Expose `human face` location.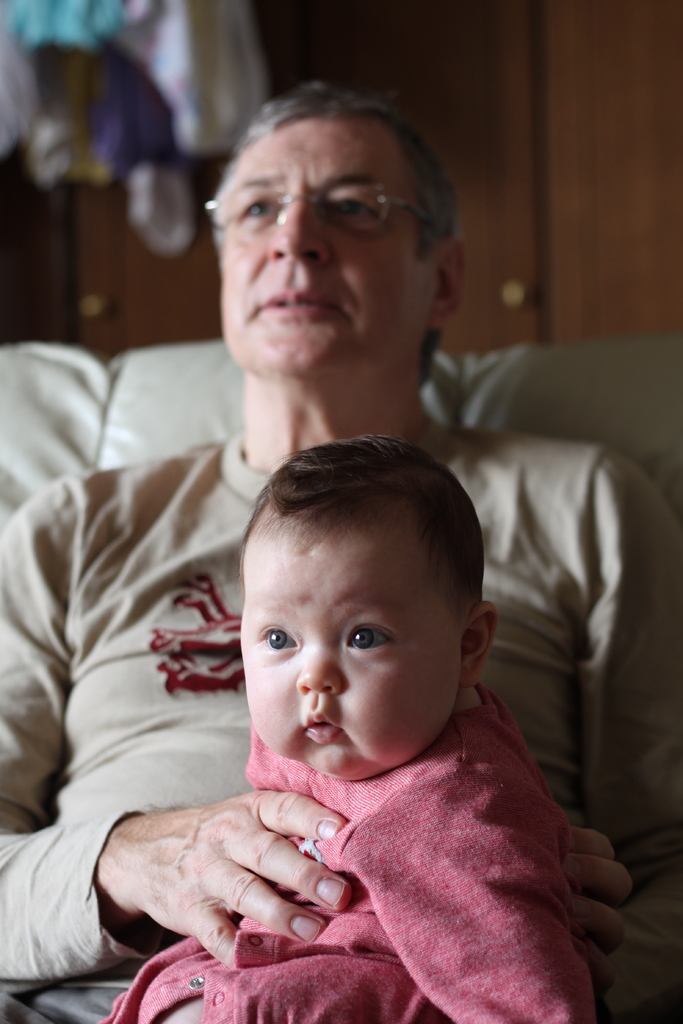
Exposed at 218 111 433 381.
